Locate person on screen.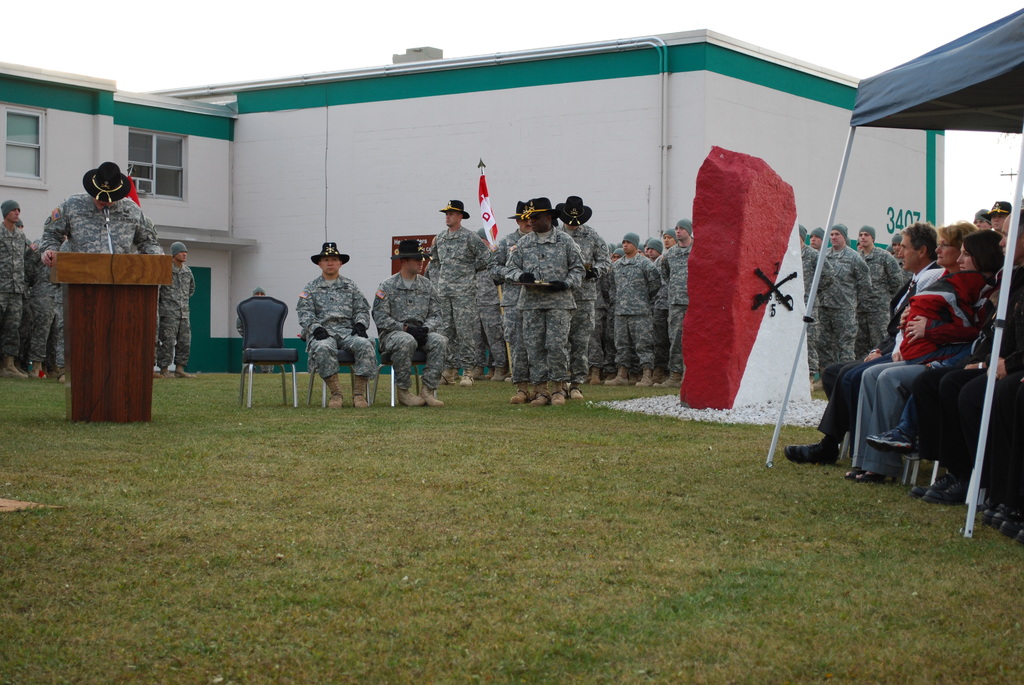
On screen at bbox(31, 159, 153, 263).
